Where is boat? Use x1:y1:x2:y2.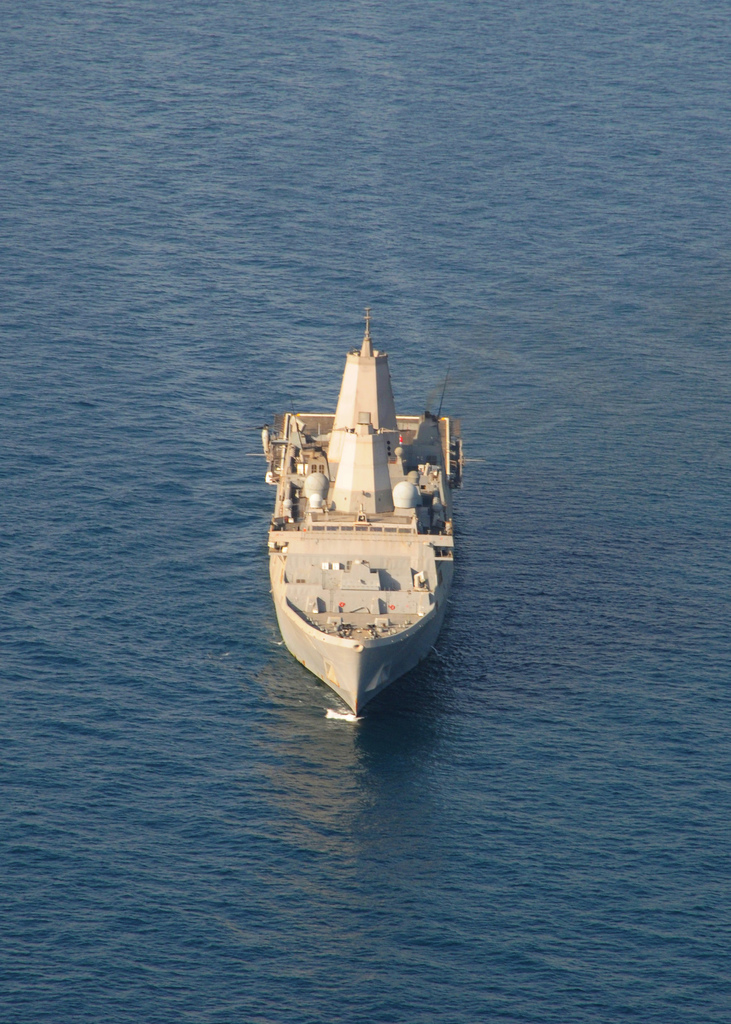
265:297:470:734.
